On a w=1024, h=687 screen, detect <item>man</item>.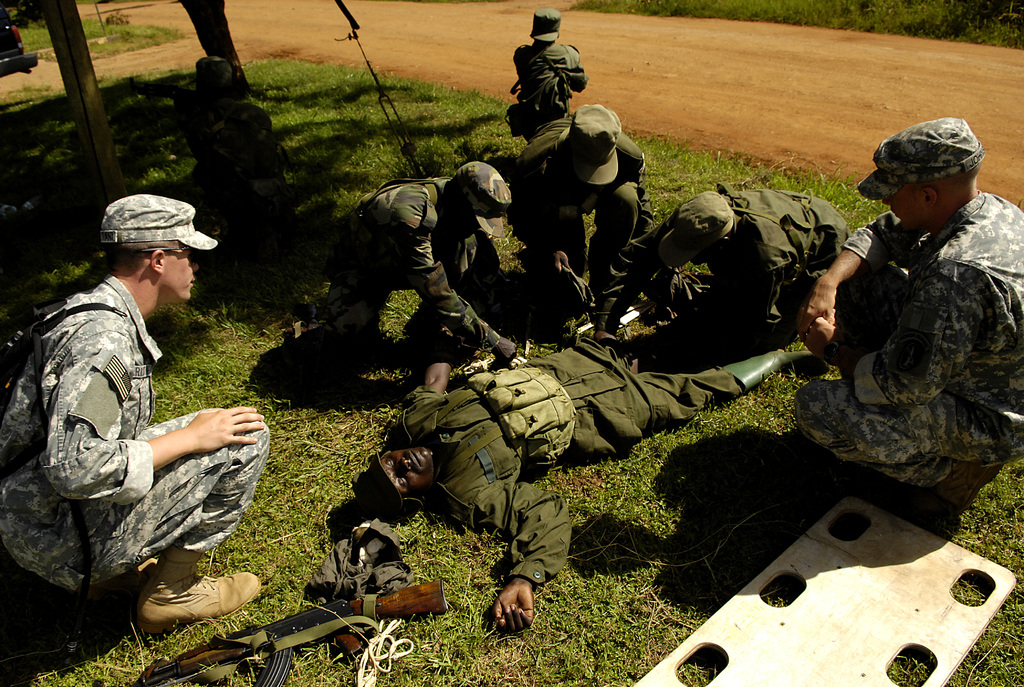
bbox(504, 7, 589, 129).
